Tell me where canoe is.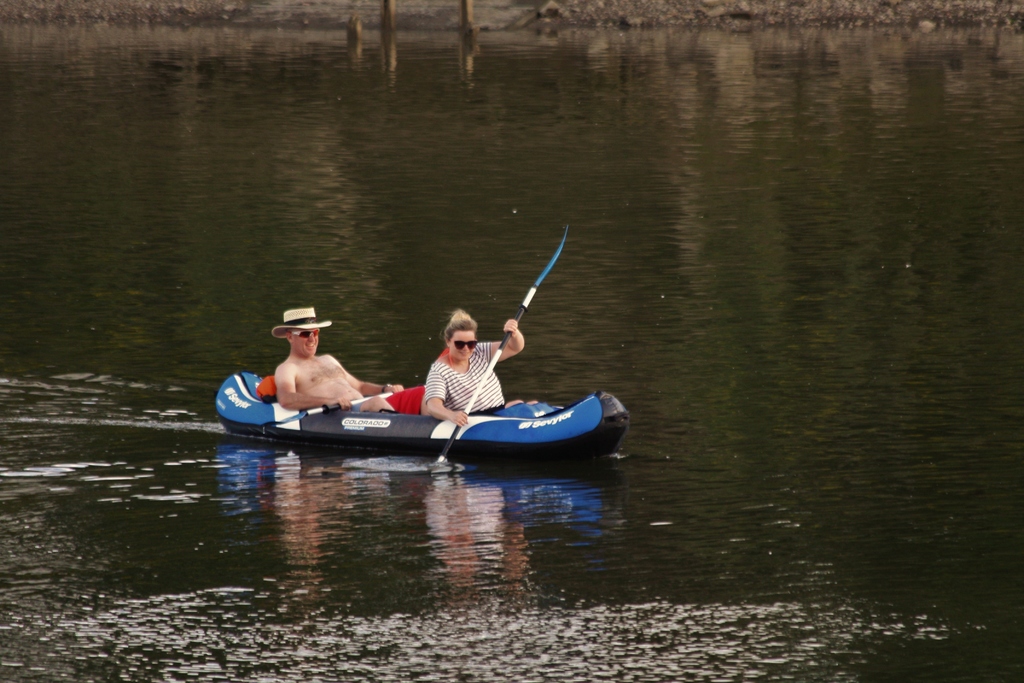
canoe is at {"left": 215, "top": 370, "right": 634, "bottom": 462}.
